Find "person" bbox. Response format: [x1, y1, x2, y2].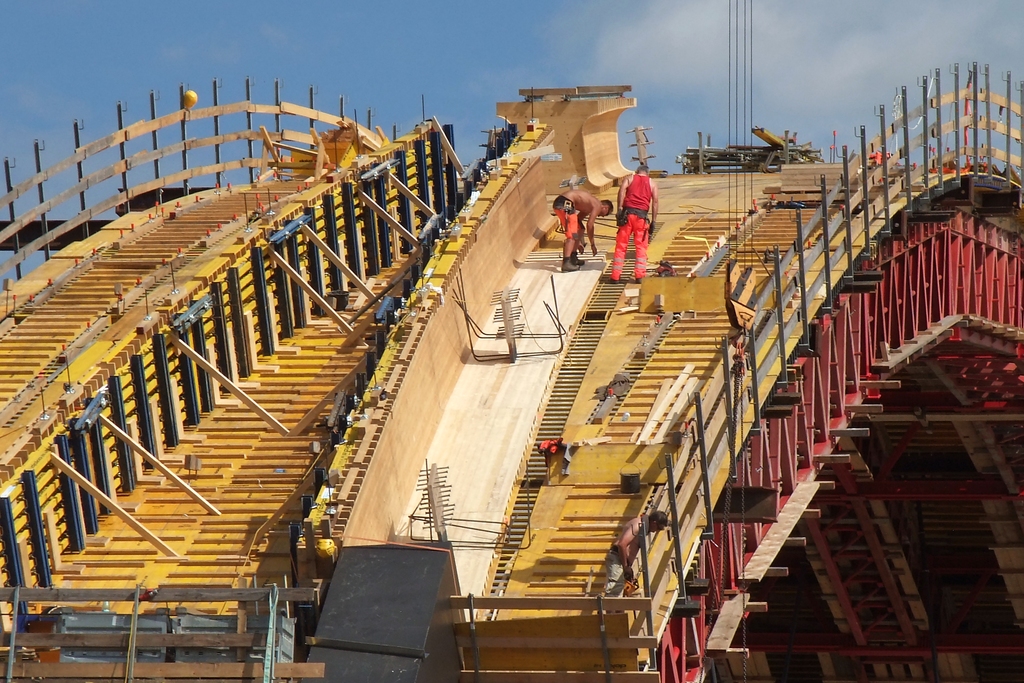
[609, 161, 662, 282].
